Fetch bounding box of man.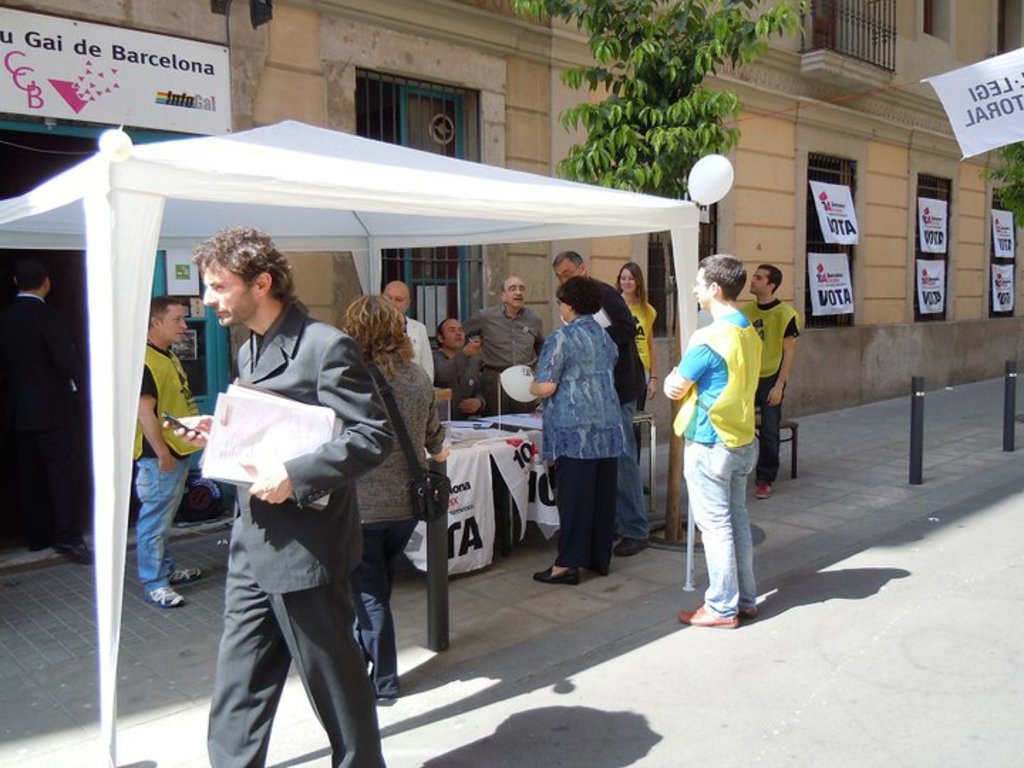
Bbox: box(131, 290, 206, 606).
